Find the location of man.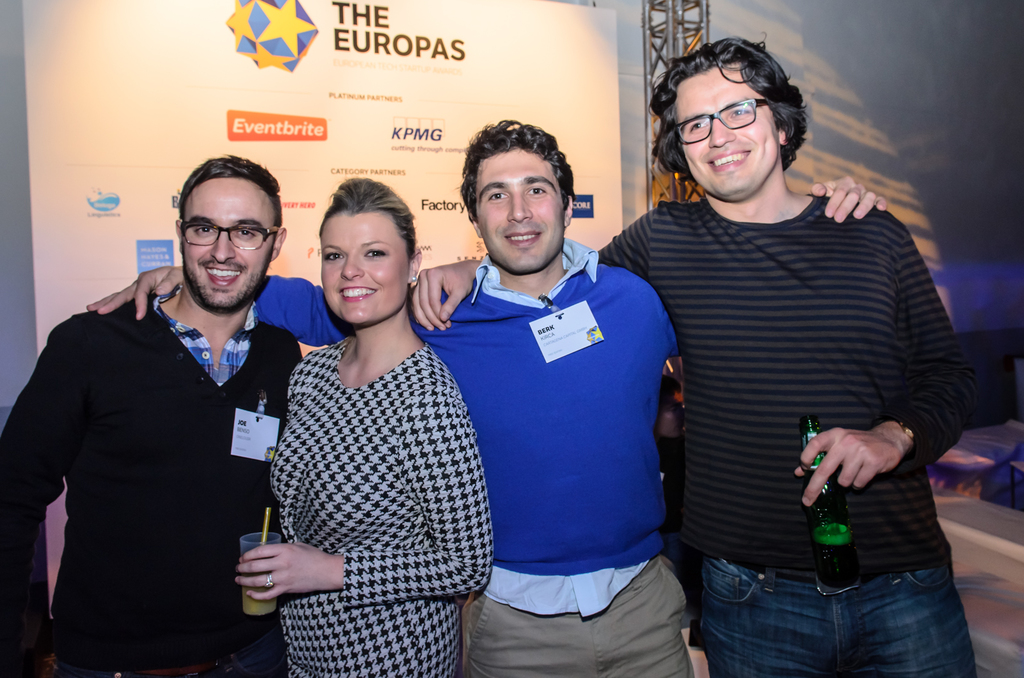
Location: {"x1": 24, "y1": 146, "x2": 317, "y2": 664}.
